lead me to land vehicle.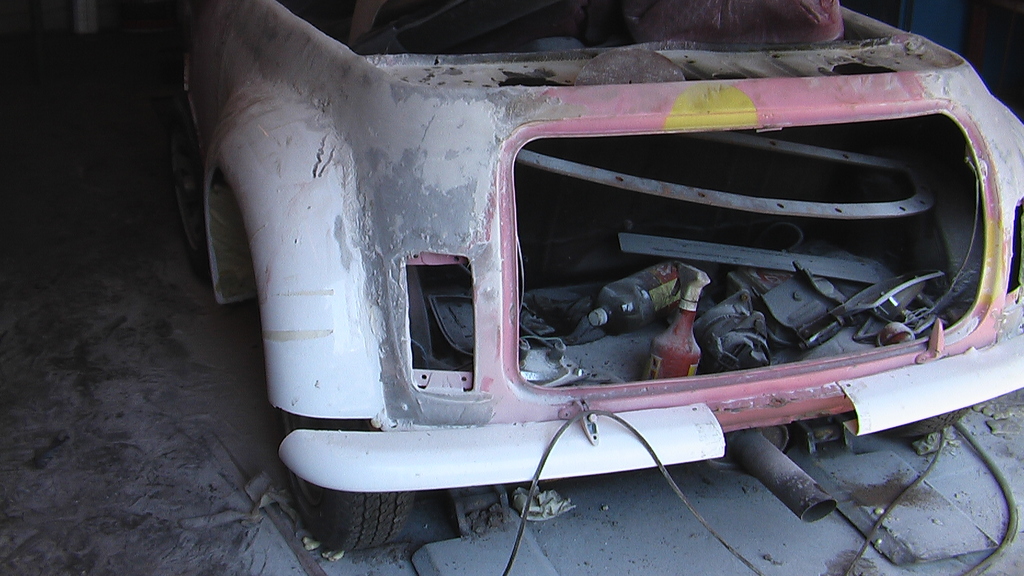
Lead to crop(175, 0, 1023, 573).
